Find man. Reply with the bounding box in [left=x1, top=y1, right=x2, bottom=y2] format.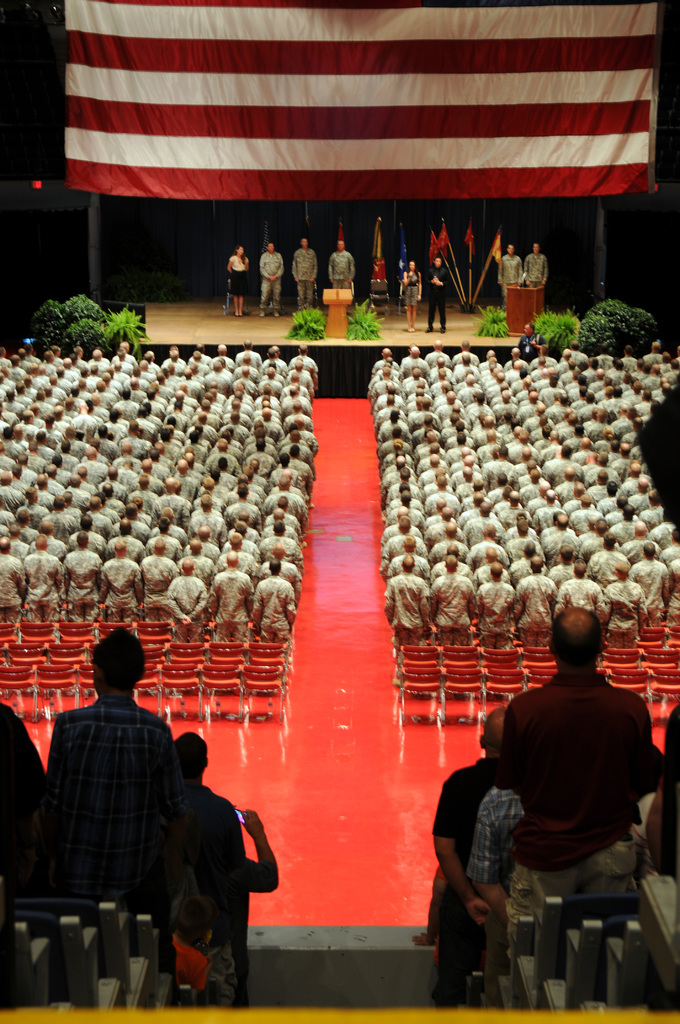
[left=291, top=235, right=321, bottom=311].
